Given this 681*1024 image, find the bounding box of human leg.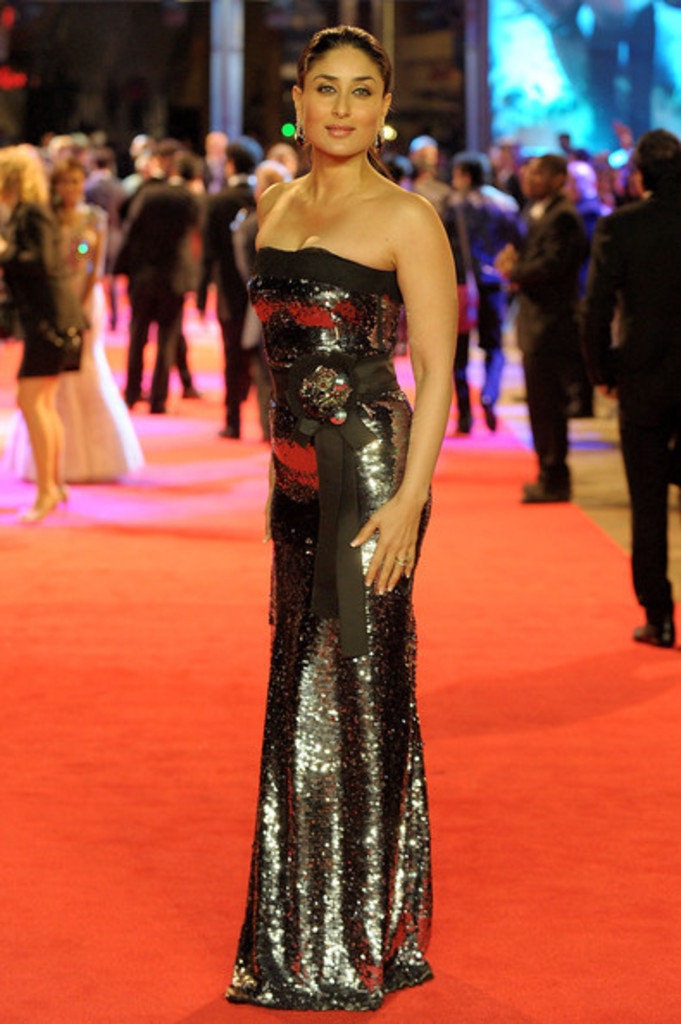
(x1=16, y1=379, x2=72, y2=509).
